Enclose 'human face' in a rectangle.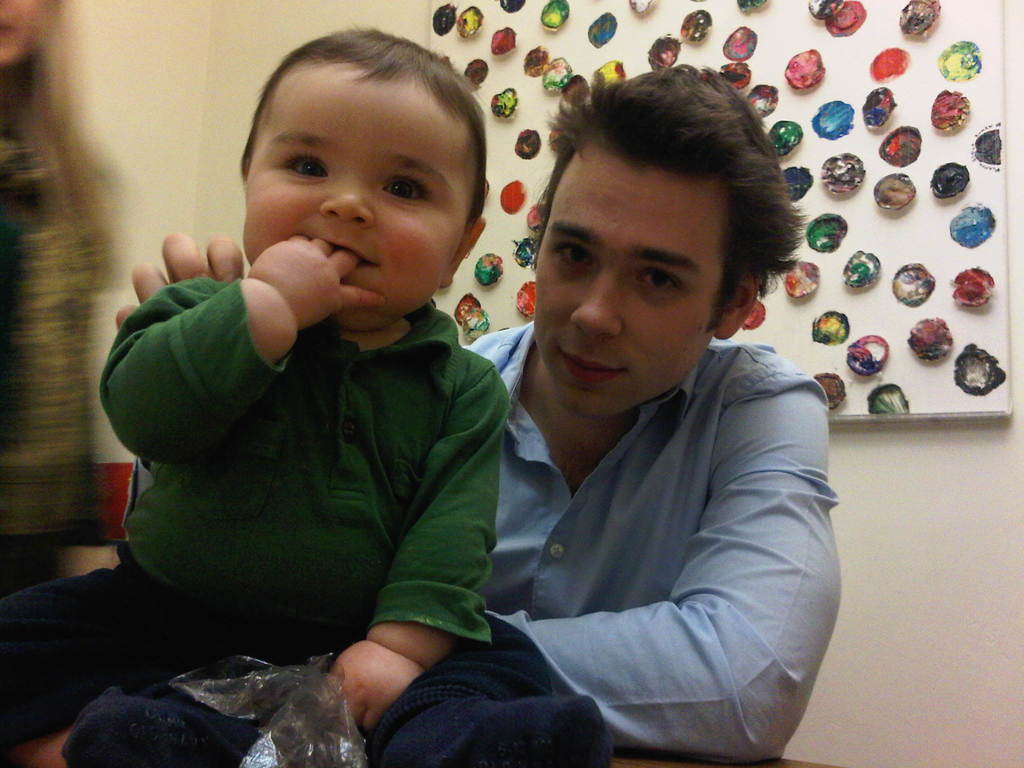
<box>235,60,479,326</box>.
